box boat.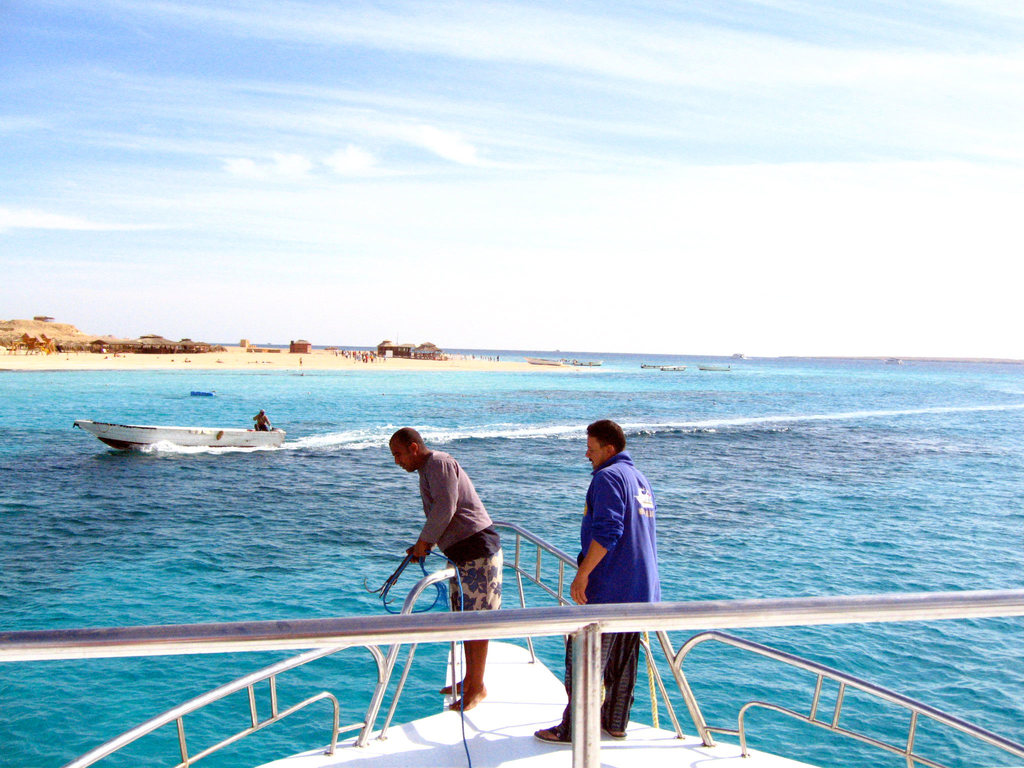
pyautogui.locateOnScreen(84, 403, 332, 474).
